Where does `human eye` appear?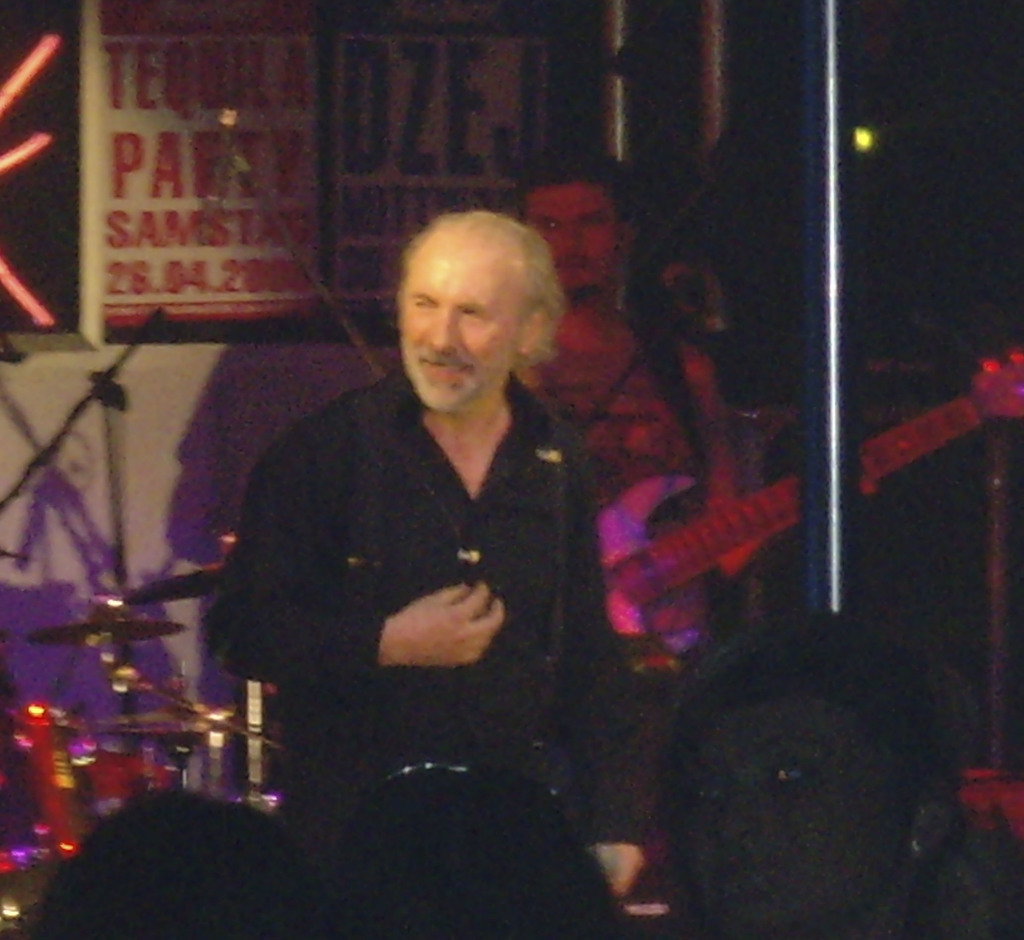
Appears at 459, 302, 486, 328.
